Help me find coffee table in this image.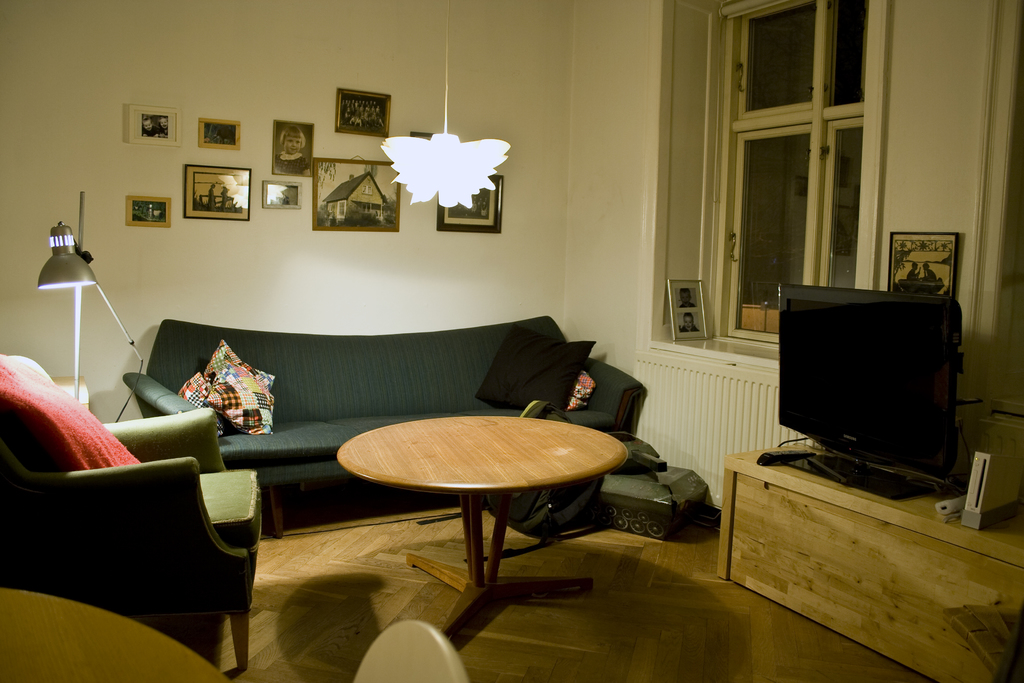
Found it: 344,421,642,619.
